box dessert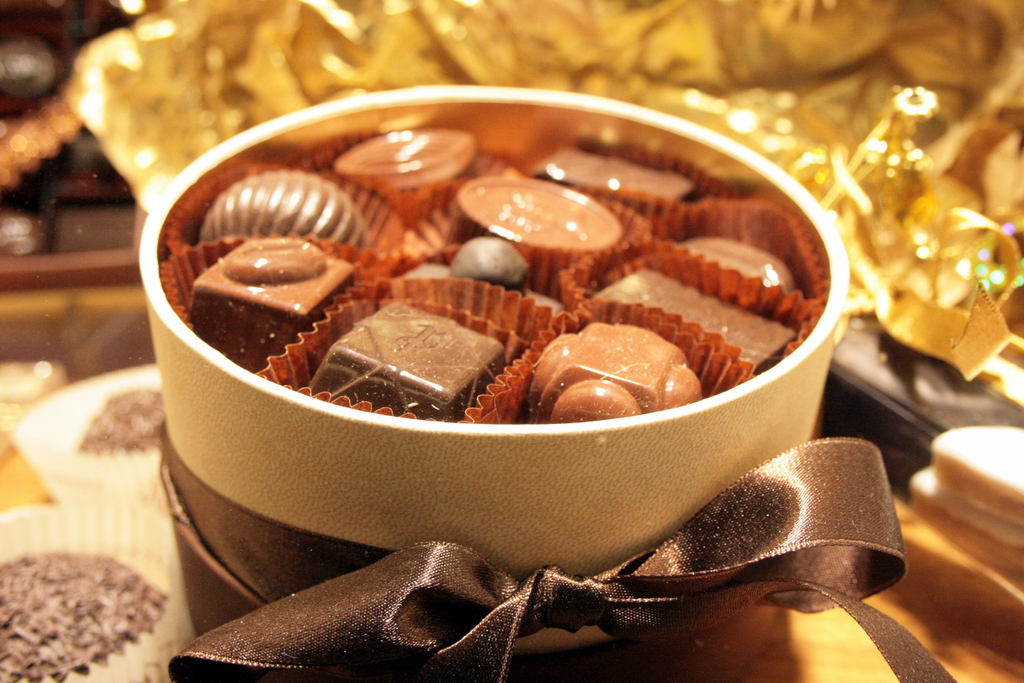
Rect(682, 235, 794, 293)
